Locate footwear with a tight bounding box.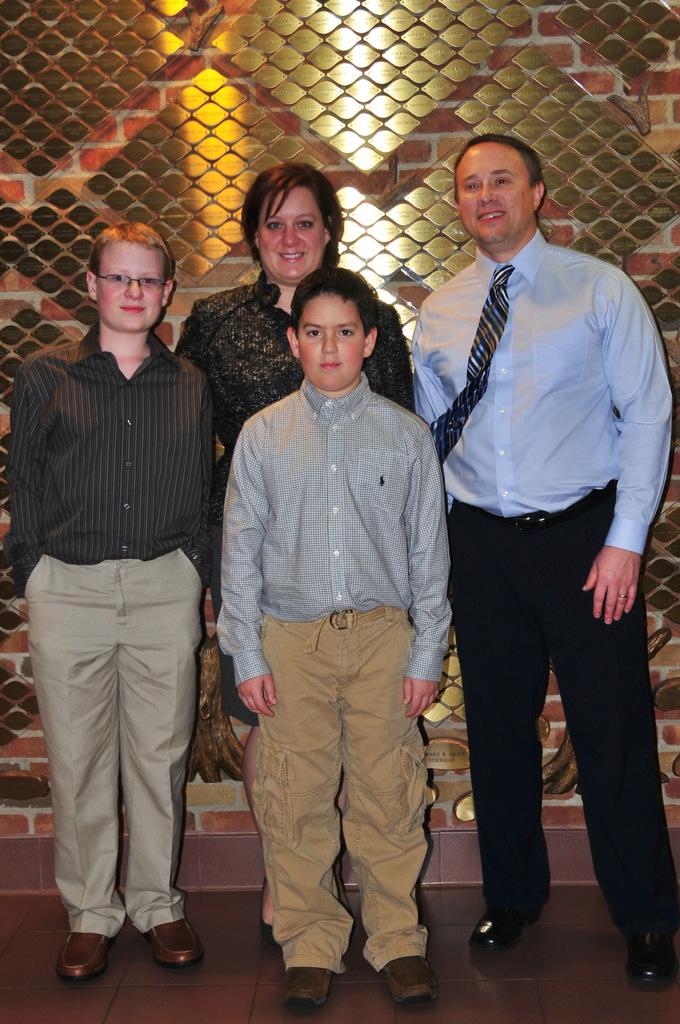
{"x1": 384, "y1": 955, "x2": 436, "y2": 1005}.
